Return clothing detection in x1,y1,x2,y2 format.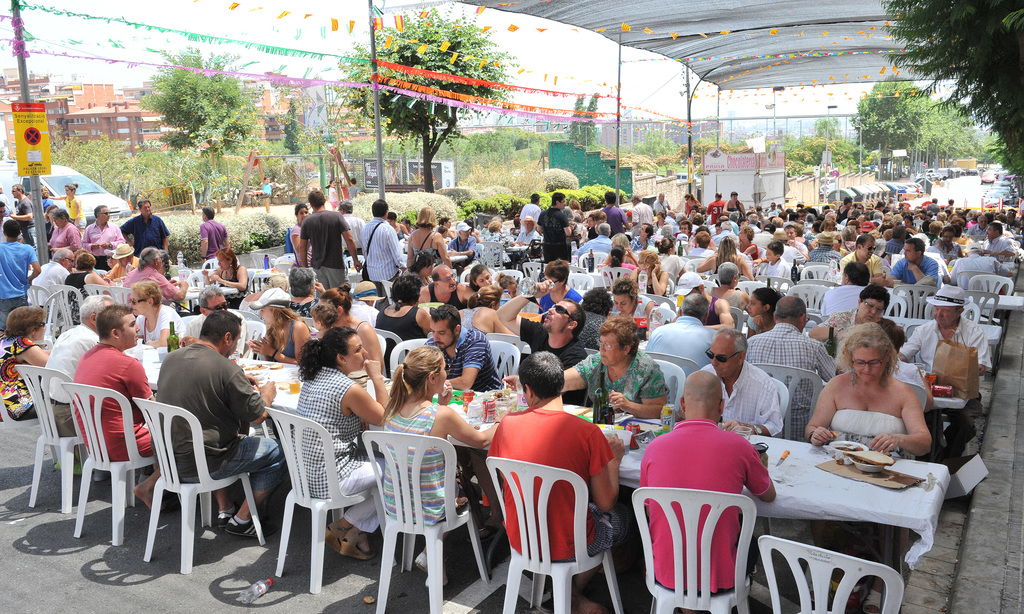
295,225,310,273.
